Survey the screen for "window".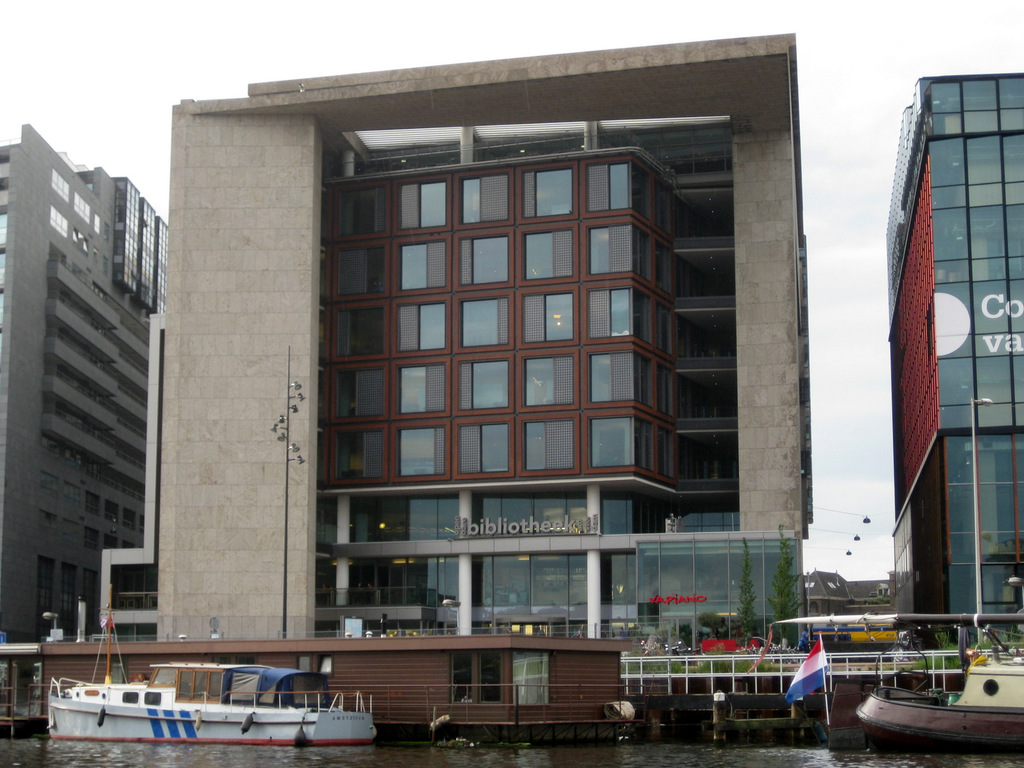
Survey found: 650,351,673,417.
